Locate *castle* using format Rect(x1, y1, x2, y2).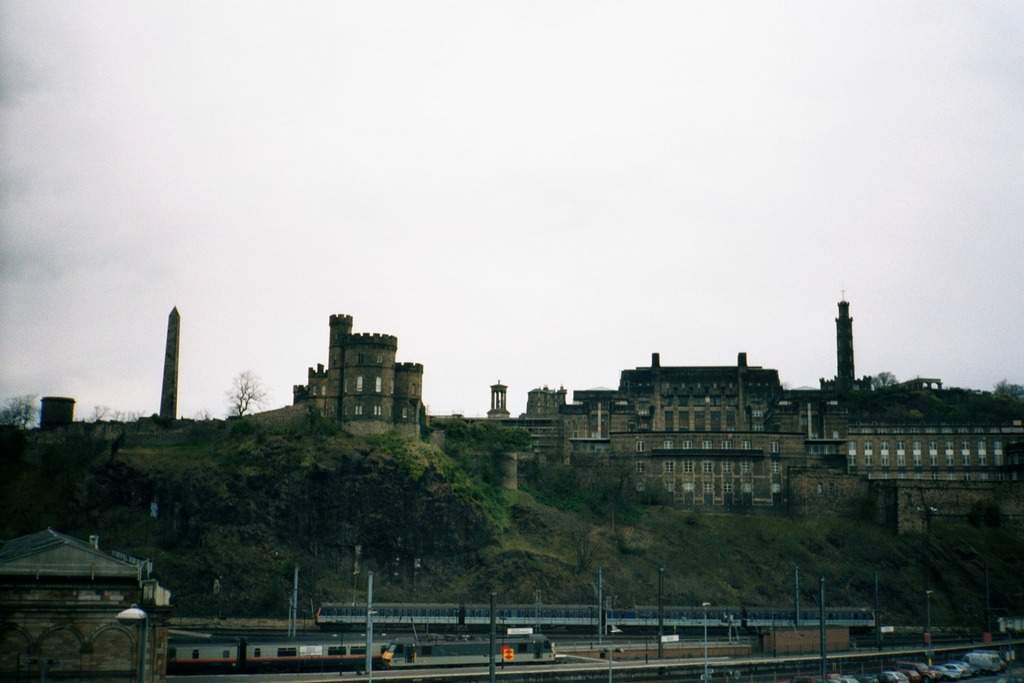
Rect(288, 285, 1023, 536).
